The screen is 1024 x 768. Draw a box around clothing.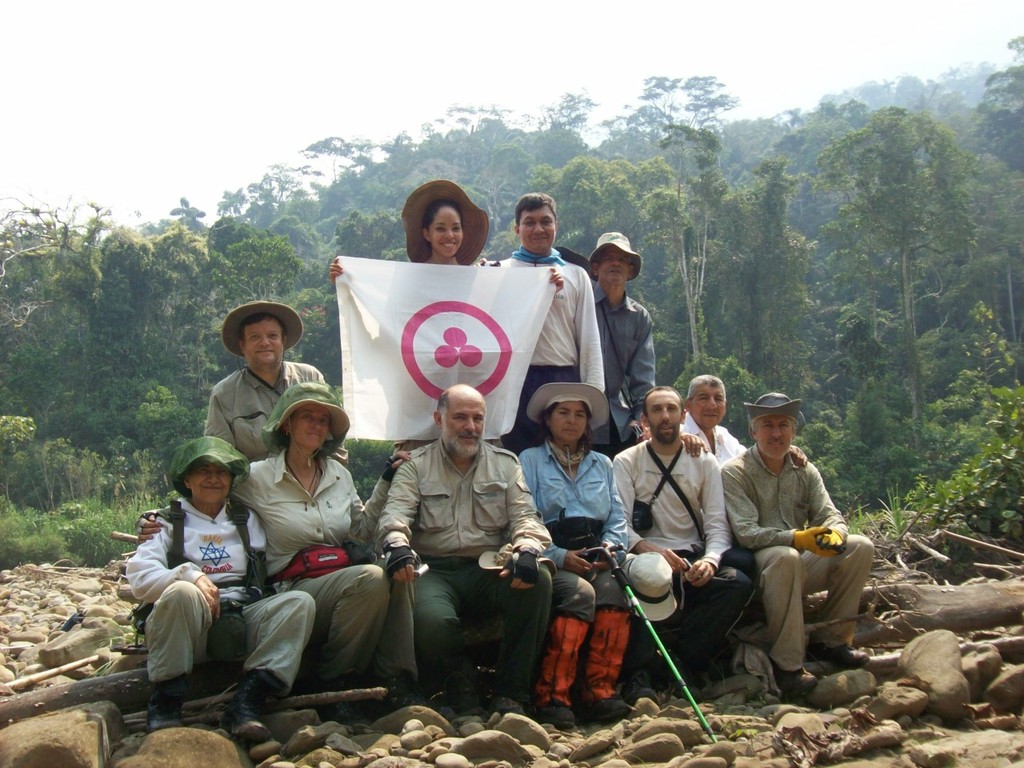
box=[717, 428, 907, 678].
